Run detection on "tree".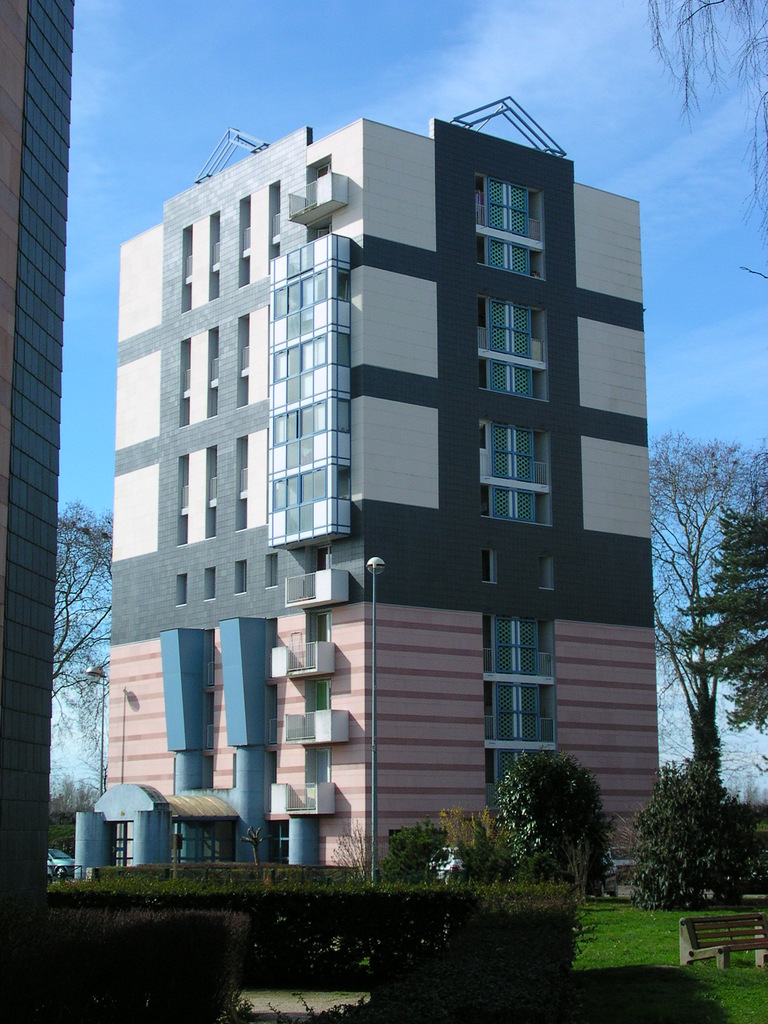
Result: {"x1": 644, "y1": 0, "x2": 767, "y2": 235}.
